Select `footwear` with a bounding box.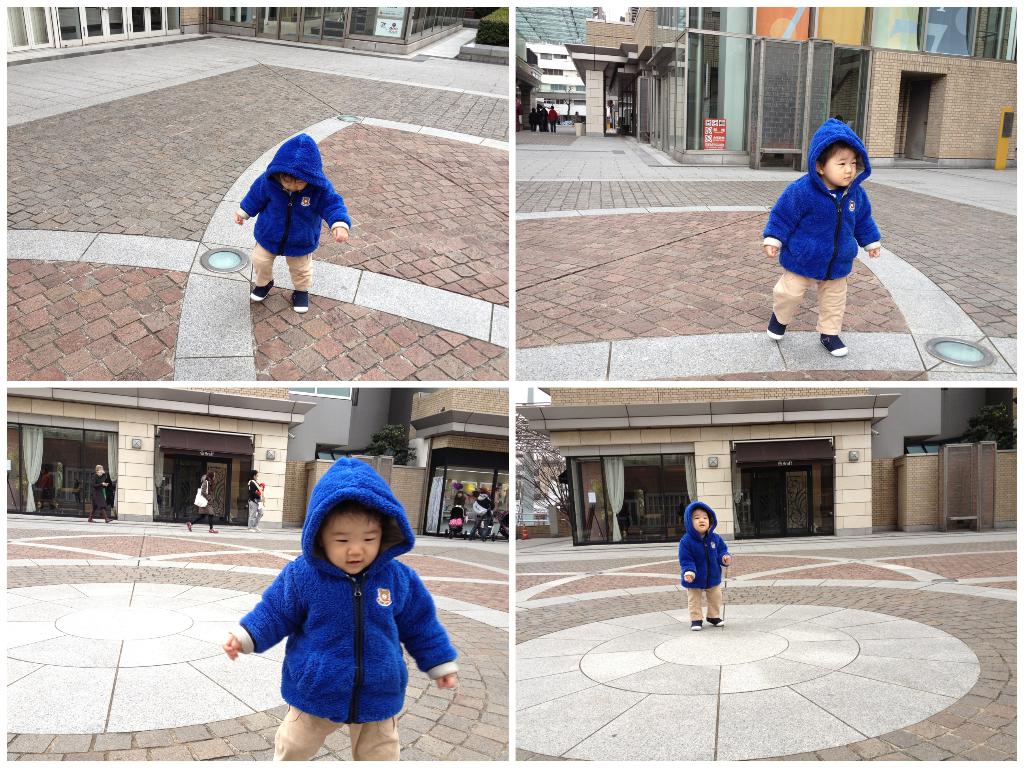
[left=253, top=526, right=263, bottom=534].
